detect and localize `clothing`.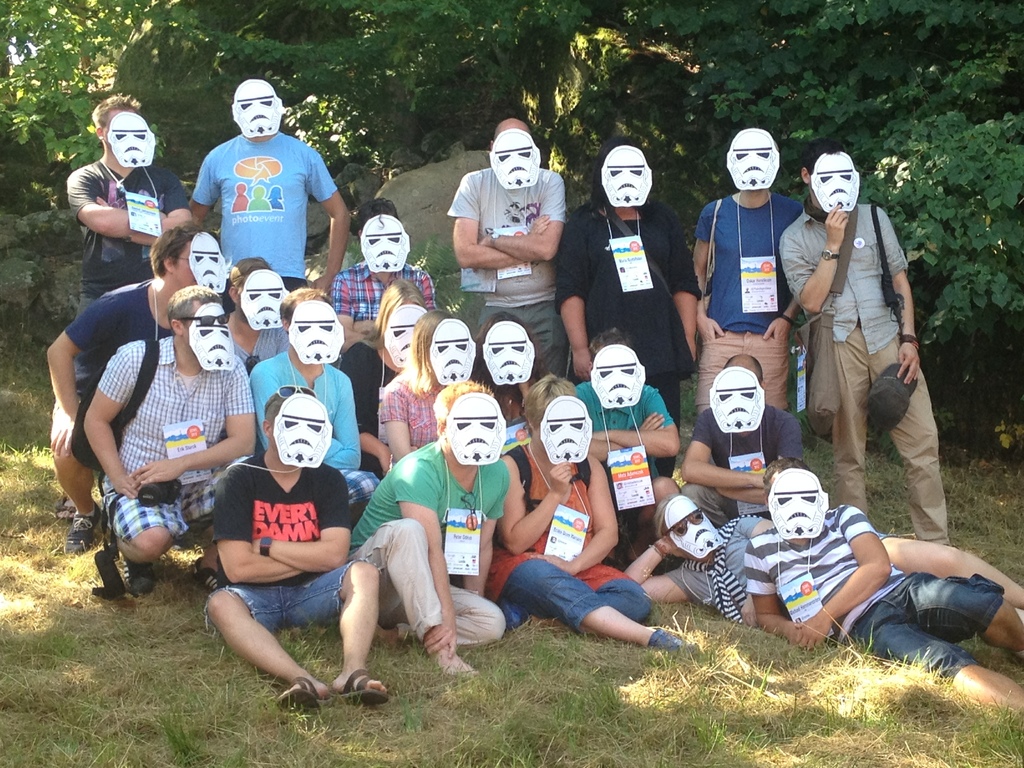
Localized at l=29, t=246, r=183, b=466.
